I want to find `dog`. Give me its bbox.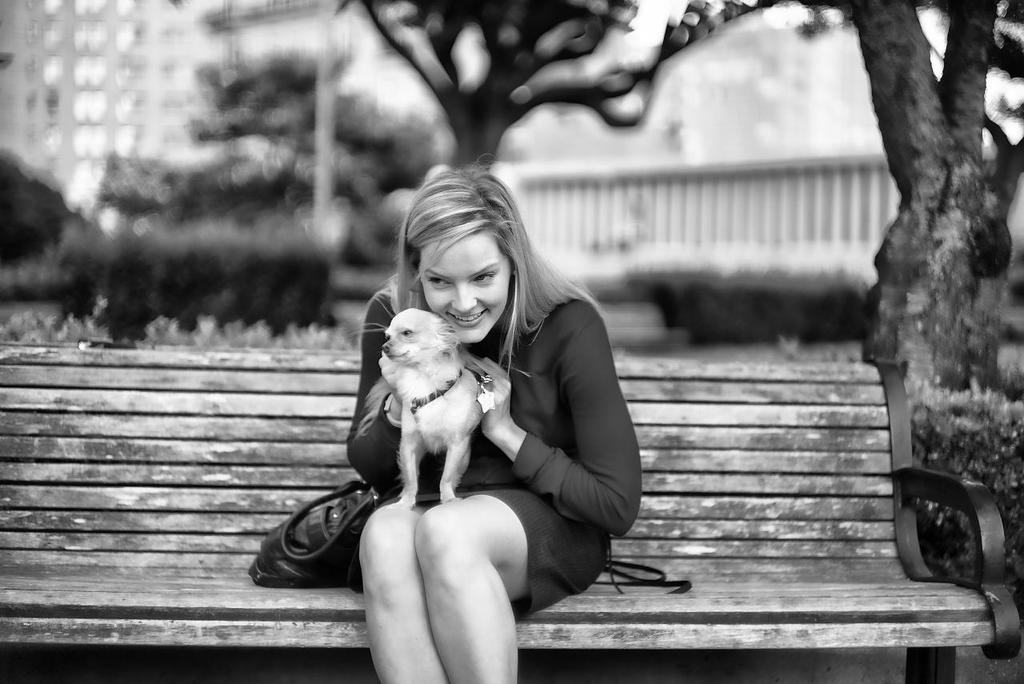
<region>356, 299, 485, 509</region>.
